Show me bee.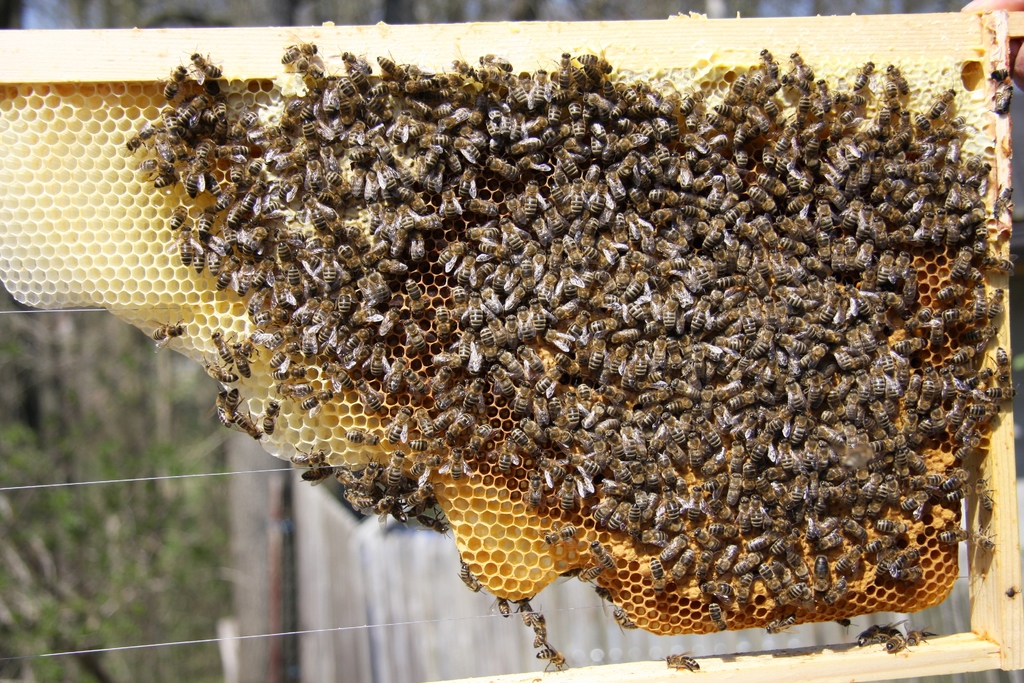
bee is here: left=682, top=111, right=698, bottom=133.
